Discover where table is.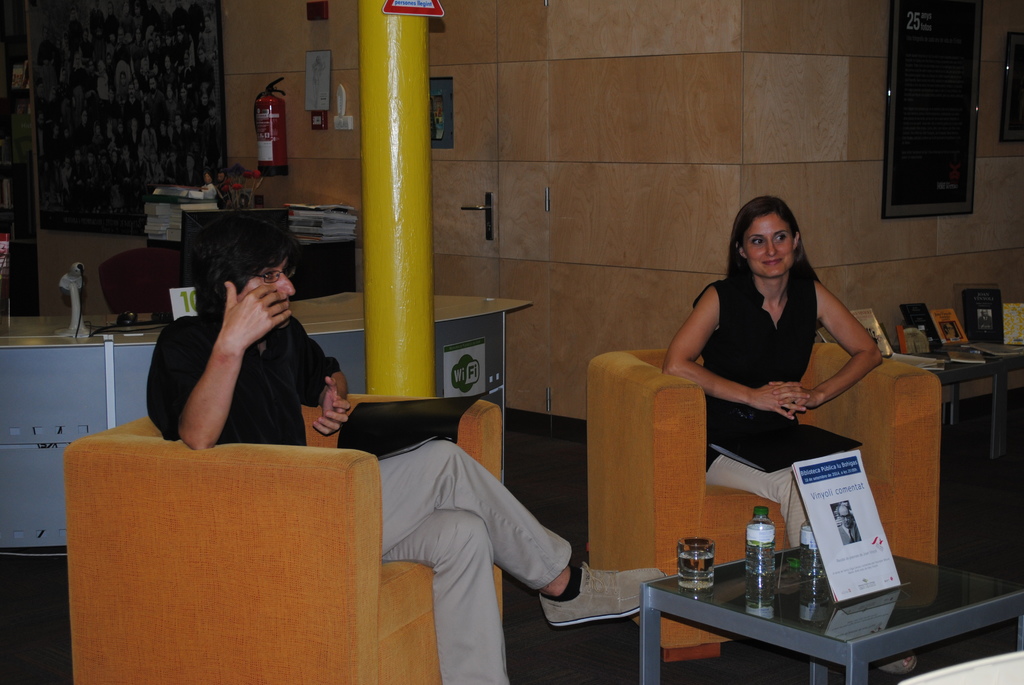
Discovered at 879/330/1023/494.
